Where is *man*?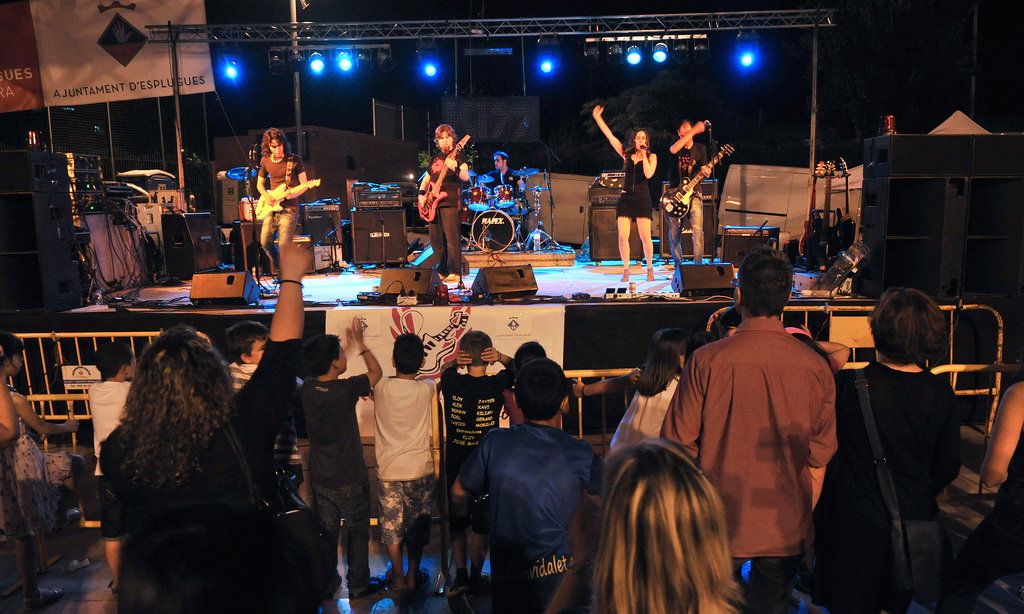
pyautogui.locateOnScreen(294, 325, 390, 607).
